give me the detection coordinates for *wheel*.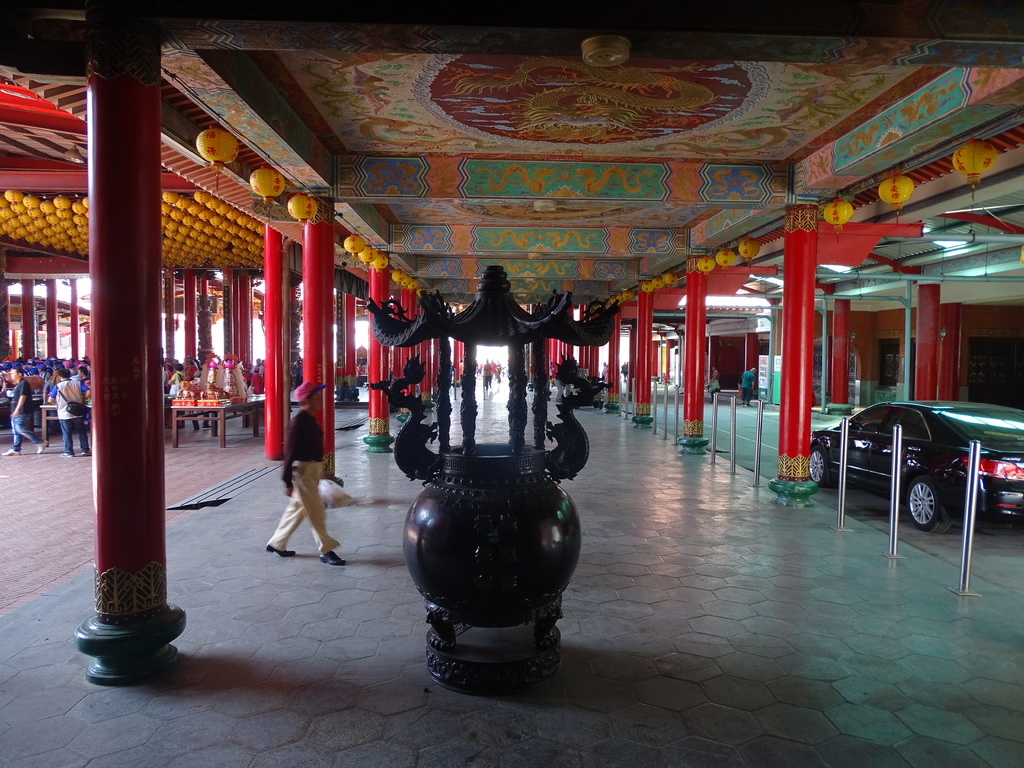
l=808, t=443, r=824, b=483.
